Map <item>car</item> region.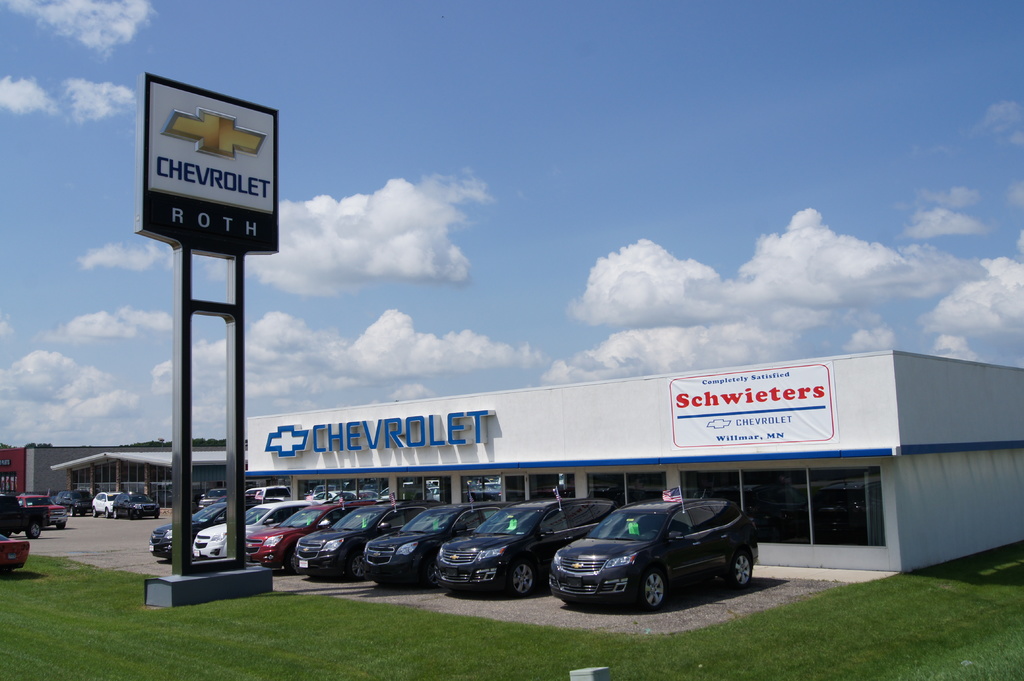
Mapped to box=[292, 503, 429, 578].
